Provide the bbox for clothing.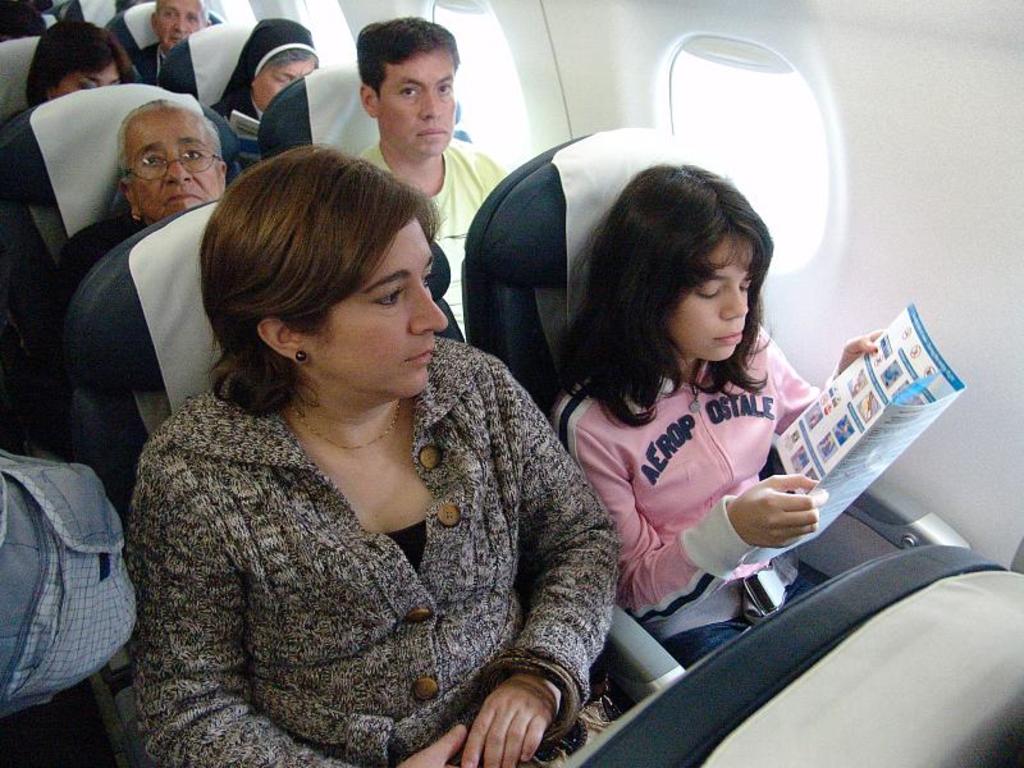
[548, 321, 835, 664].
